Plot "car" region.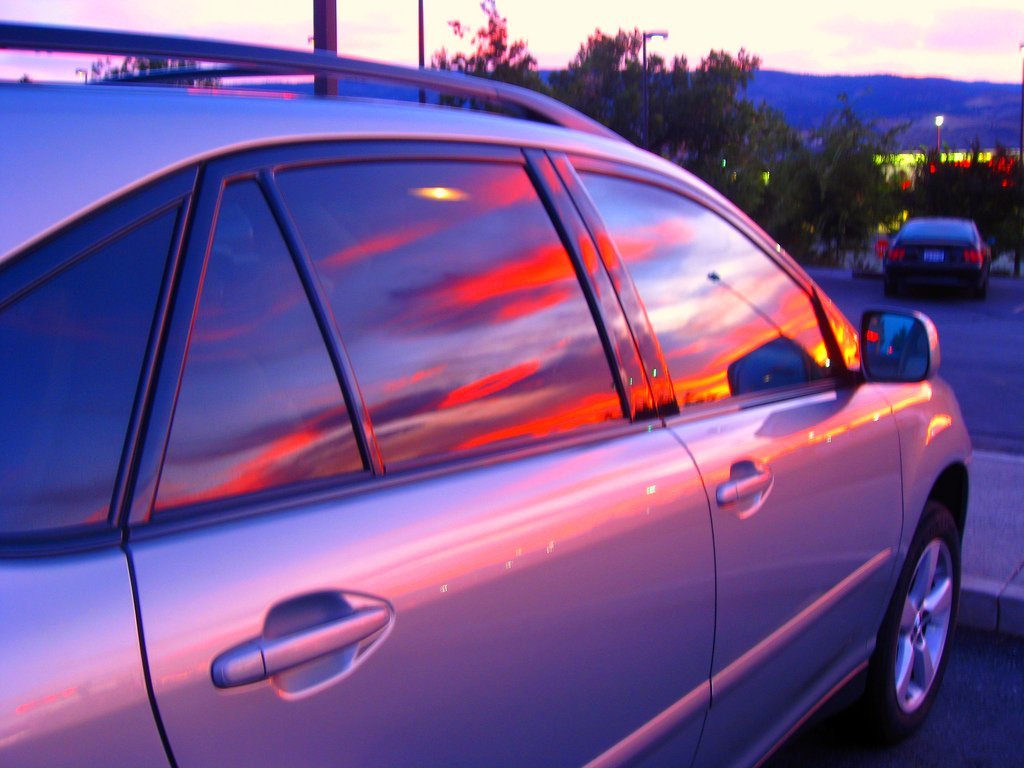
Plotted at {"left": 883, "top": 213, "right": 984, "bottom": 297}.
